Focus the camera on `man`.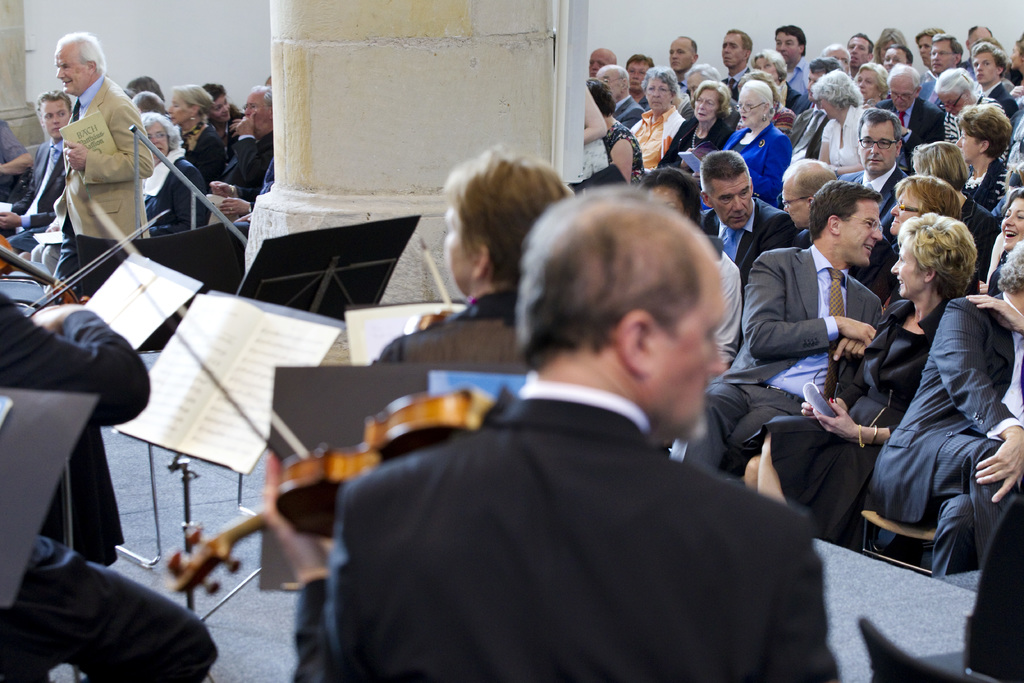
Focus region: 815 42 856 81.
